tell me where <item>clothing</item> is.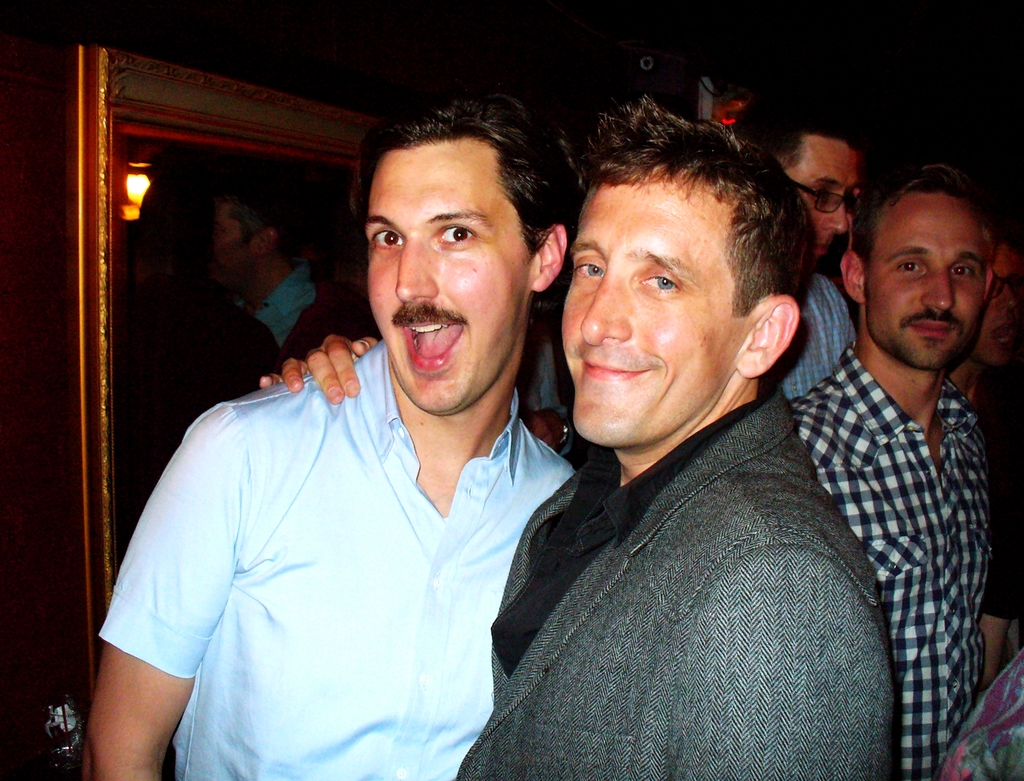
<item>clothing</item> is at {"x1": 783, "y1": 344, "x2": 982, "y2": 780}.
